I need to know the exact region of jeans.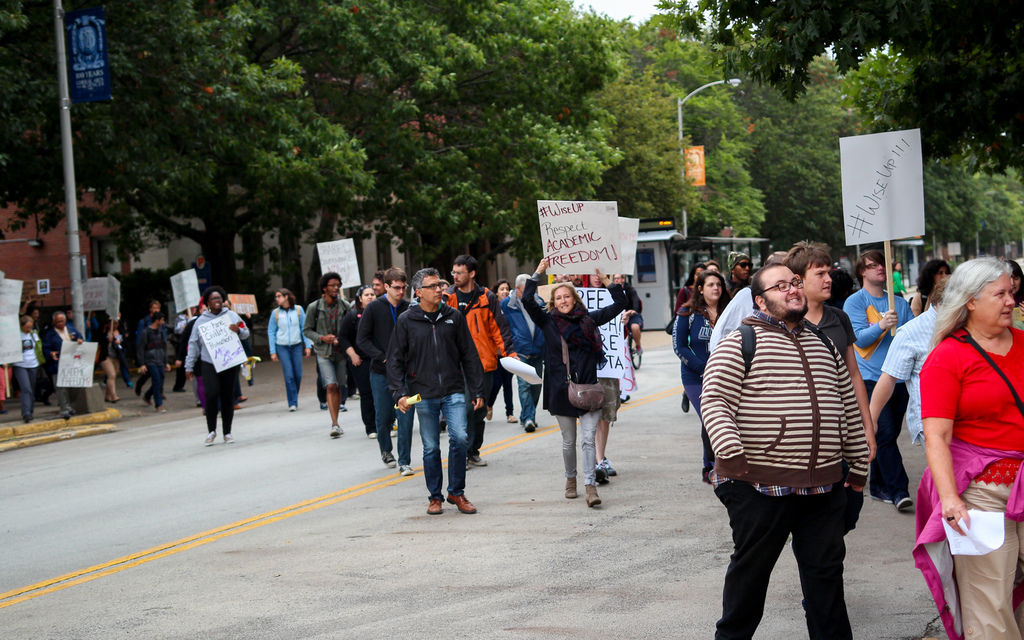
Region: (left=415, top=392, right=471, bottom=496).
